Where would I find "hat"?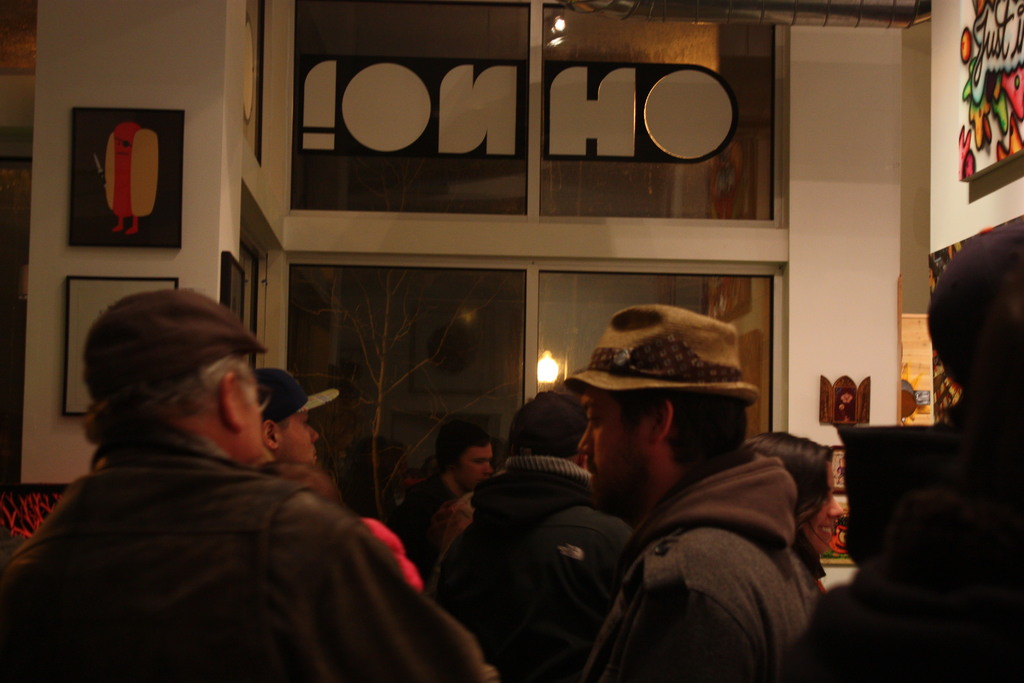
At rect(564, 304, 763, 411).
